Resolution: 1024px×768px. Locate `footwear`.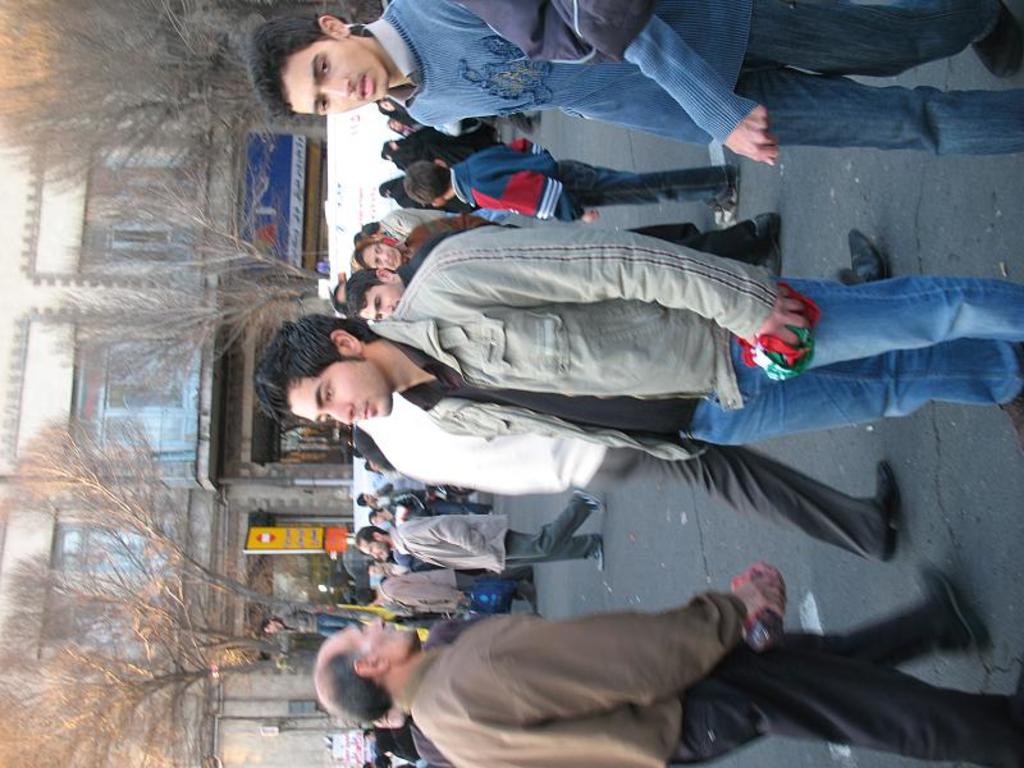
x1=524, y1=564, x2=534, y2=577.
